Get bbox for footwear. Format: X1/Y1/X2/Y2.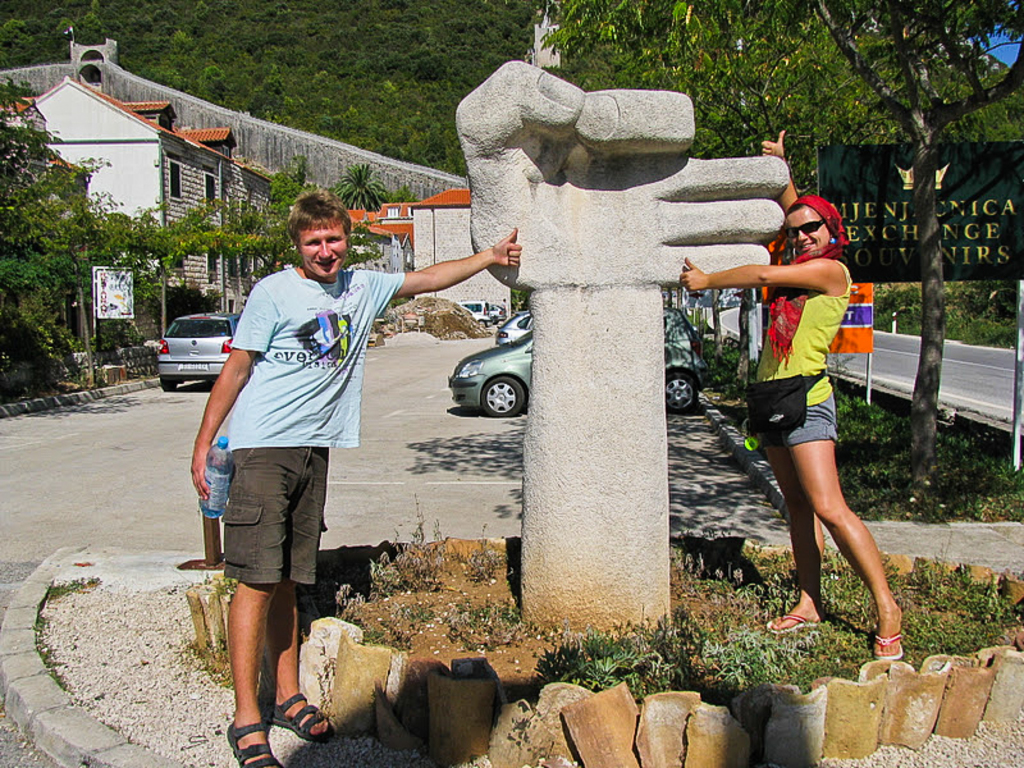
264/691/347/739.
